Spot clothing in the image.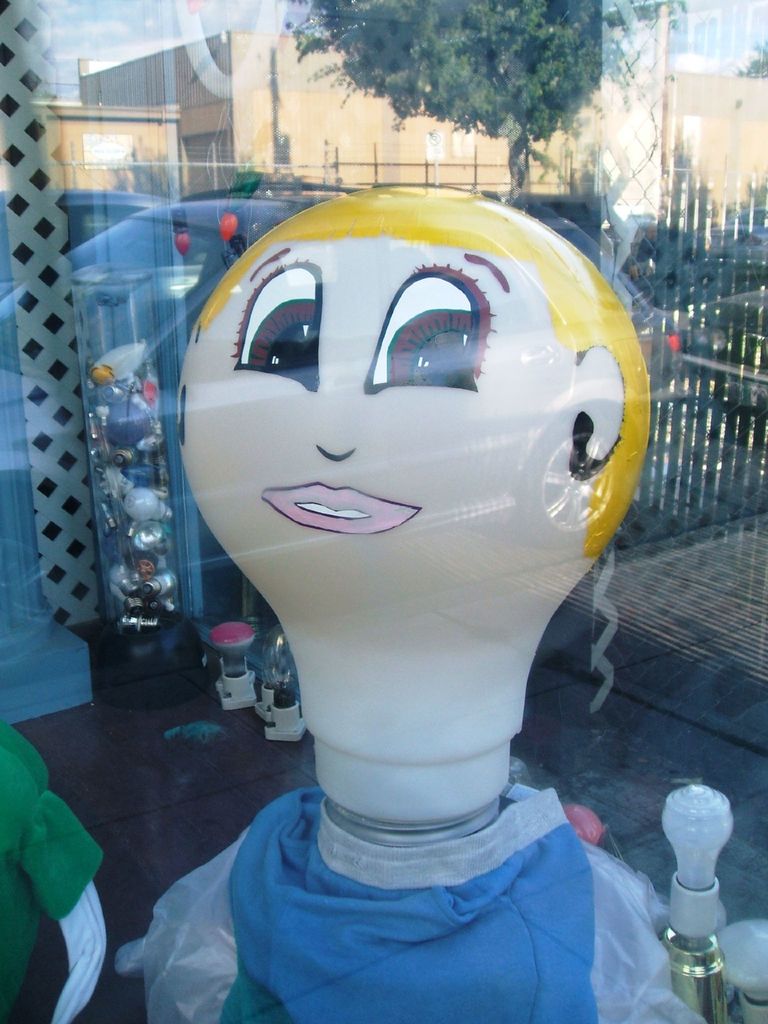
clothing found at x1=188, y1=781, x2=664, y2=986.
